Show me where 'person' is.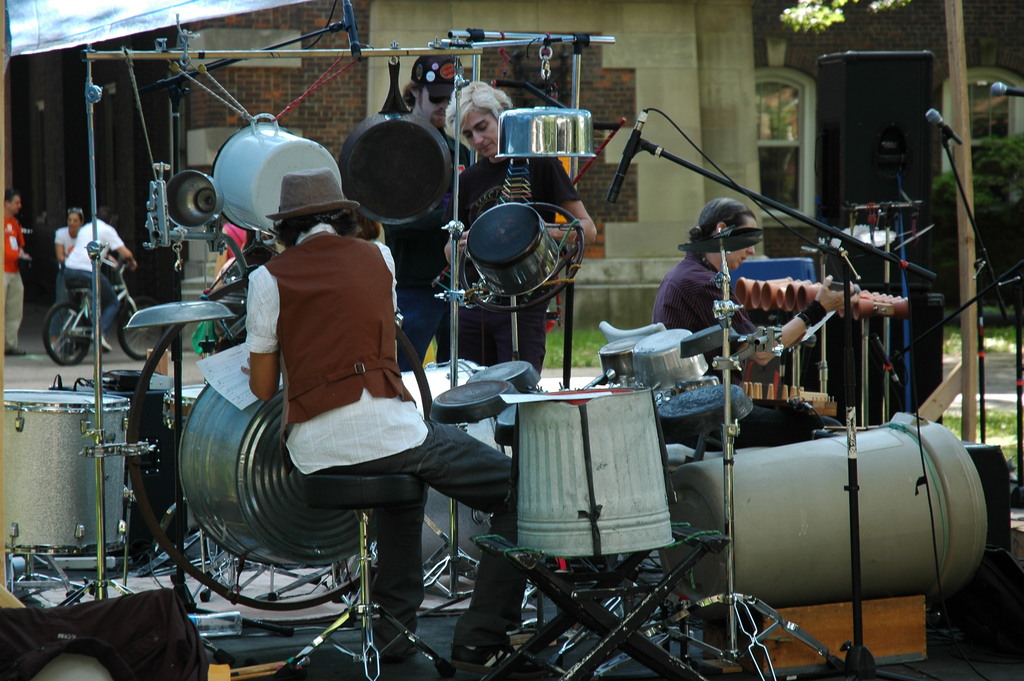
'person' is at bbox=(67, 211, 138, 356).
